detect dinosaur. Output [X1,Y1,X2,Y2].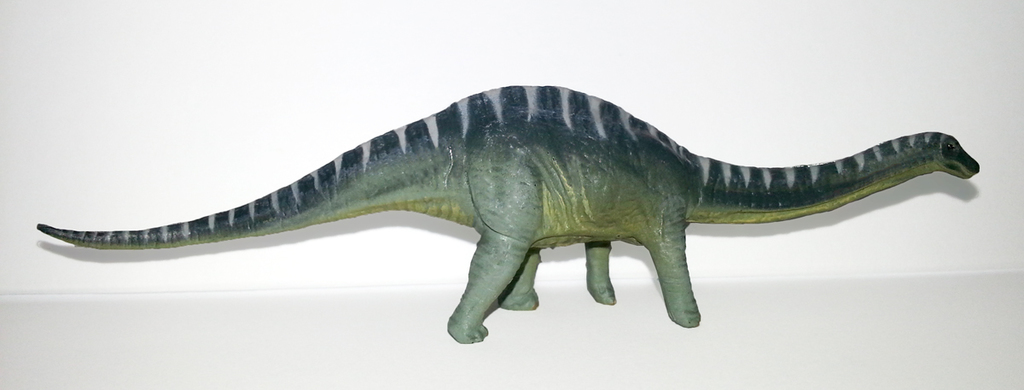
[37,78,990,343].
